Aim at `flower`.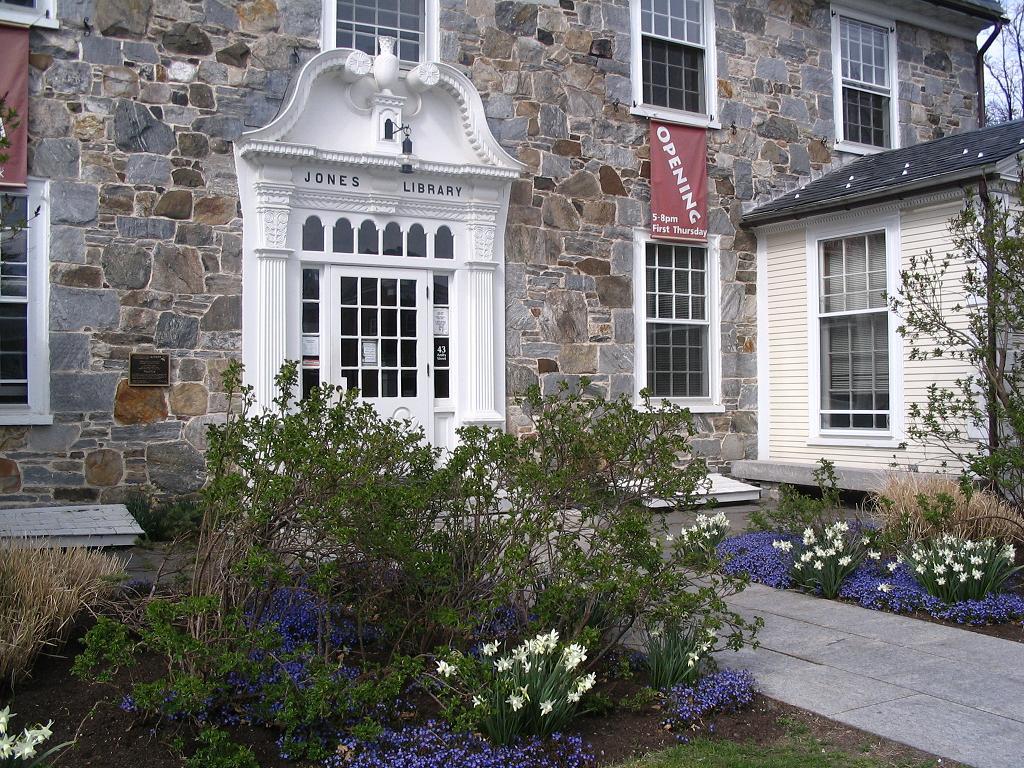
Aimed at region(534, 699, 556, 714).
